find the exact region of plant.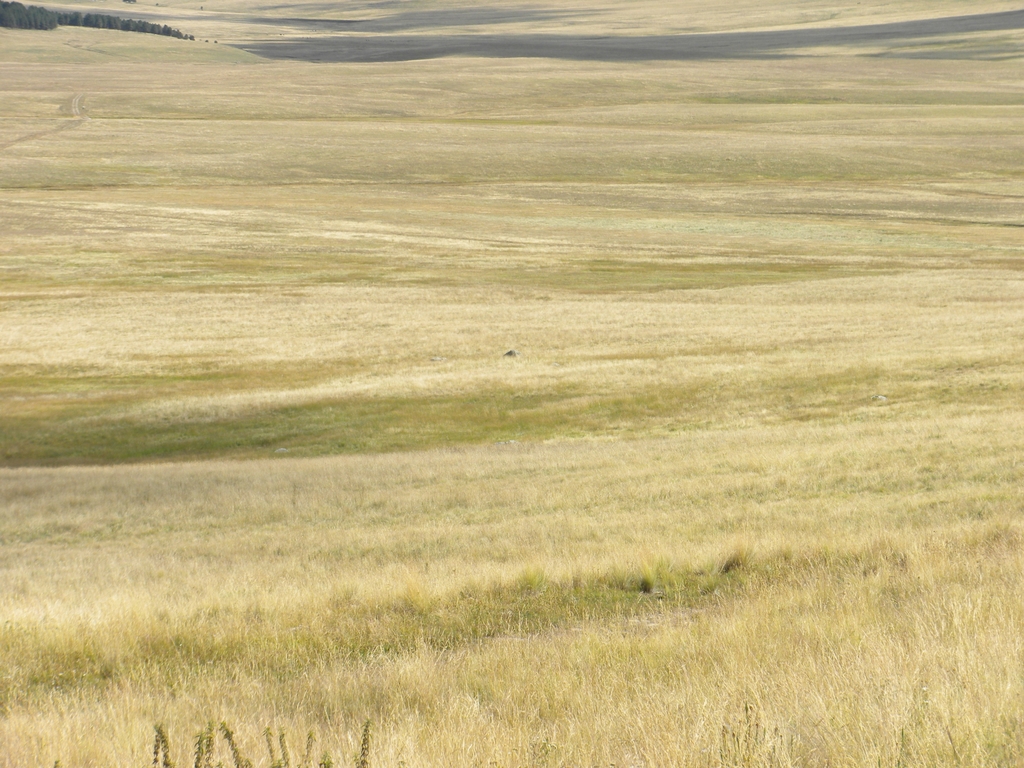
Exact region: select_region(500, 346, 520, 357).
